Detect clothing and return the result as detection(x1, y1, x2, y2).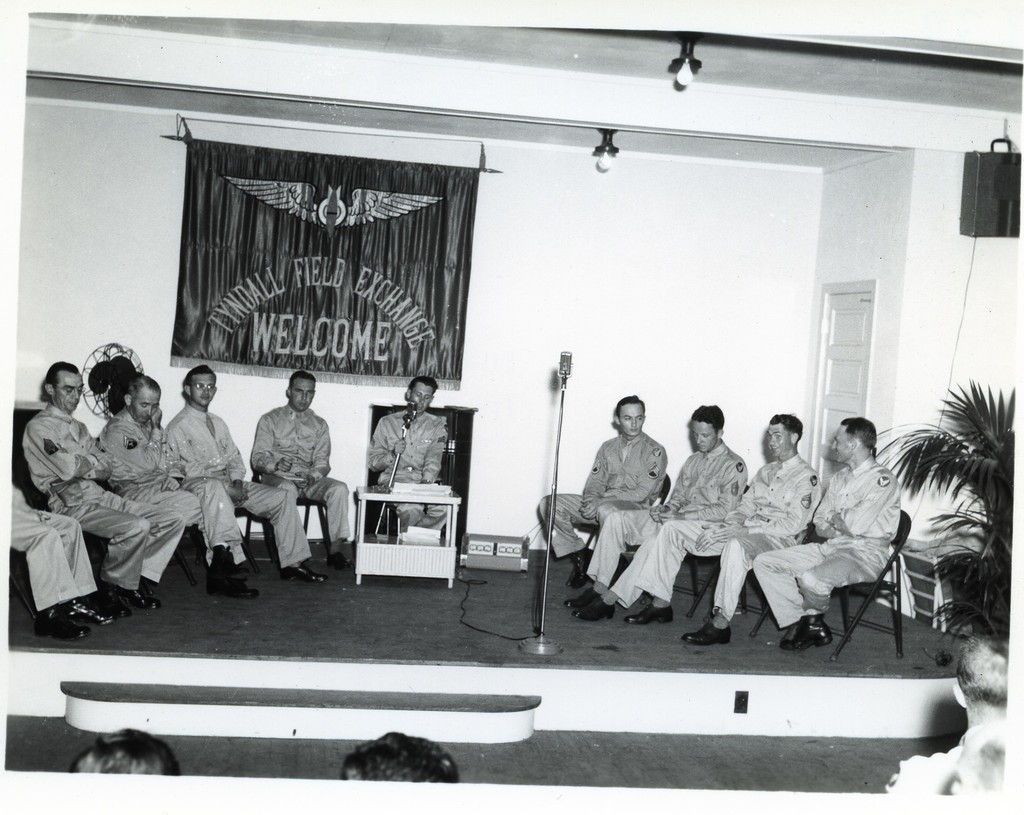
detection(161, 406, 307, 570).
